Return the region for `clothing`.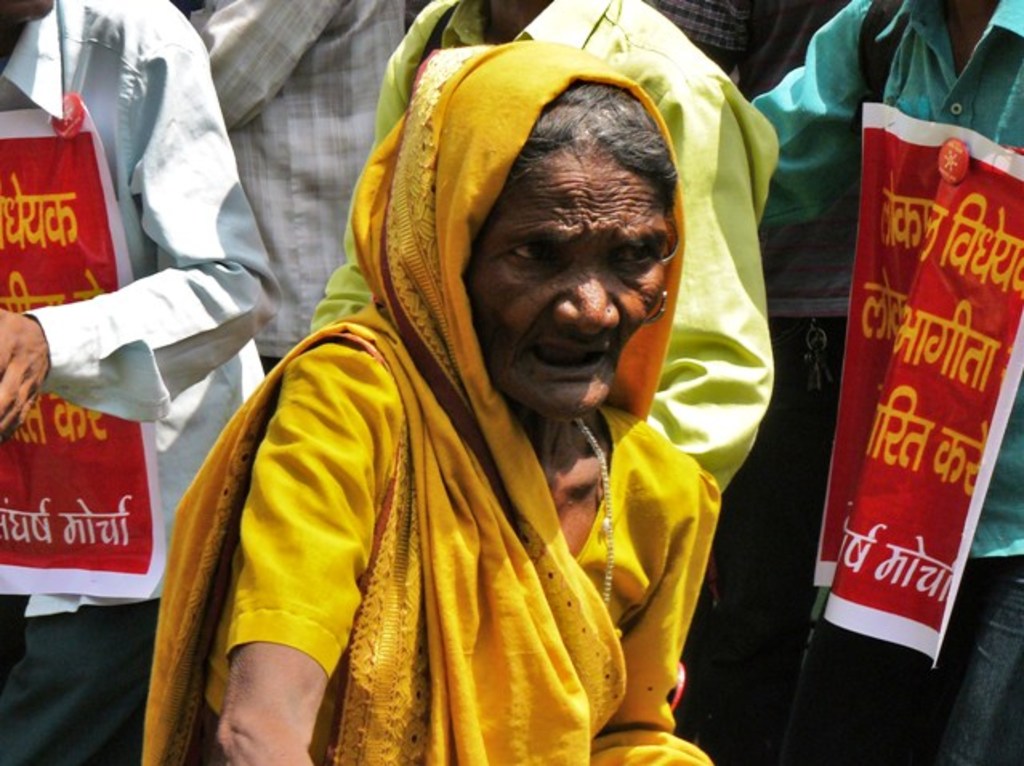
select_region(189, 0, 437, 369).
